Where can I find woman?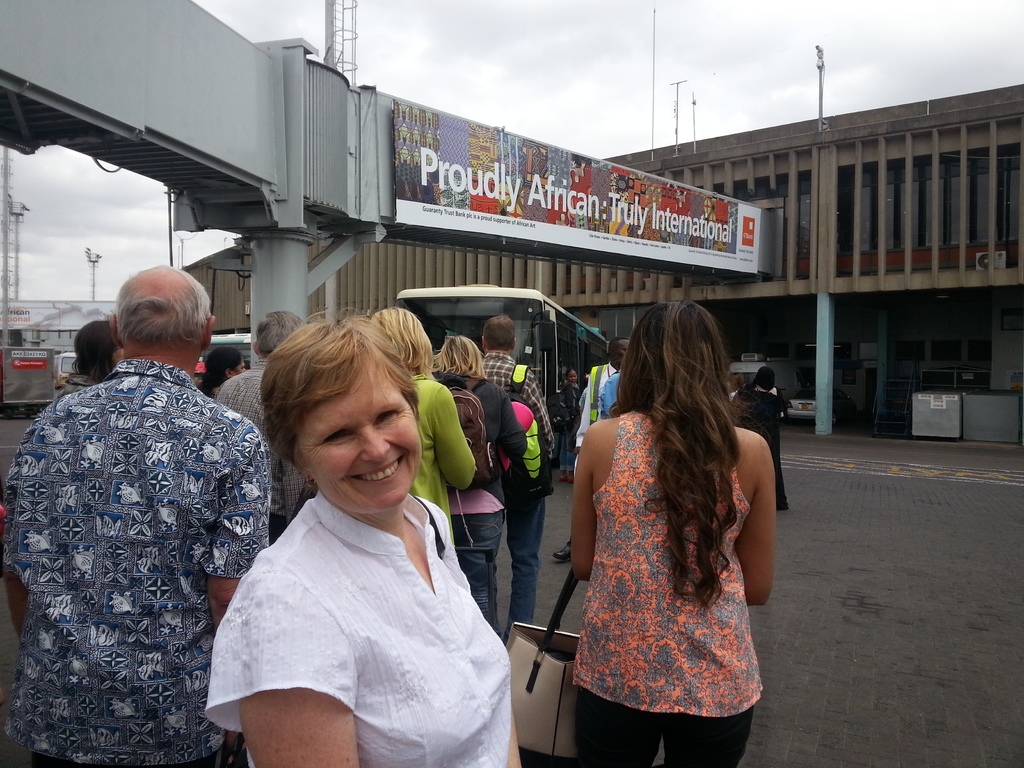
You can find it at [left=370, top=301, right=484, bottom=577].
